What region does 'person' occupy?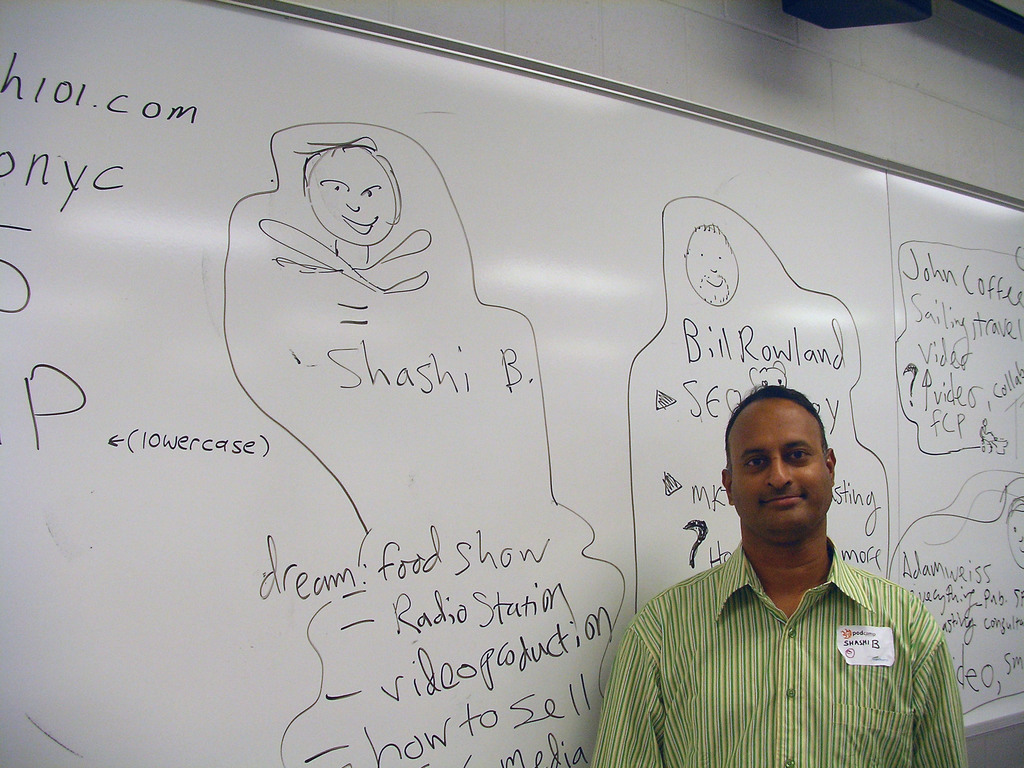
586 381 973 767.
